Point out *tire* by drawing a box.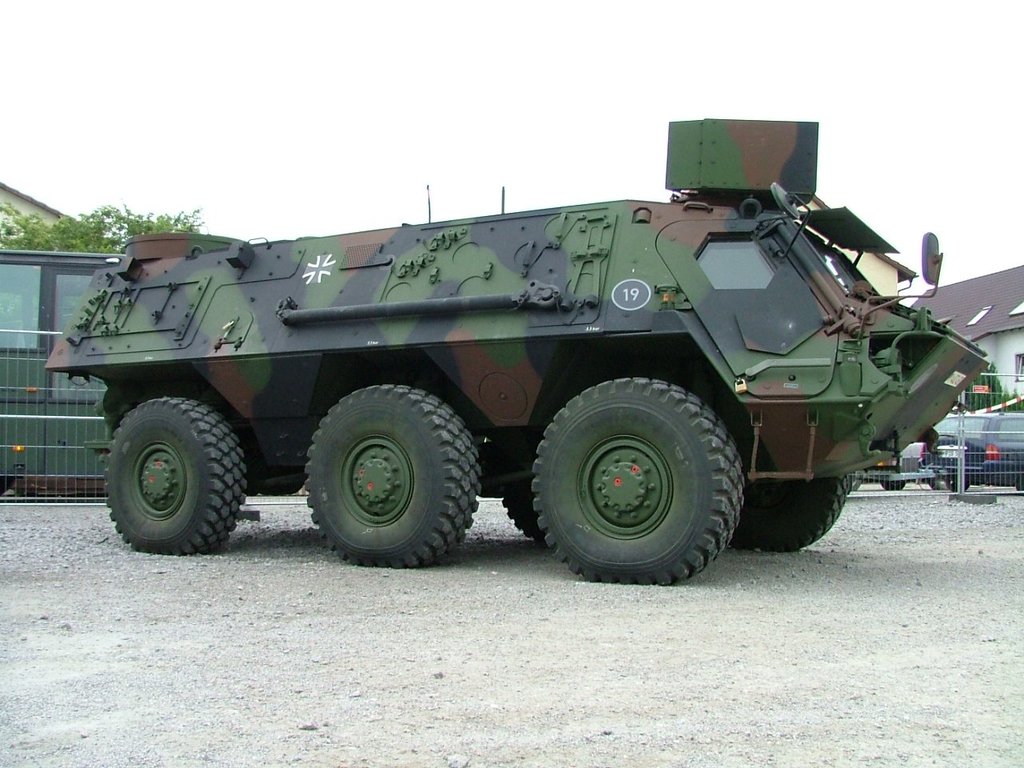
951/473/973/490.
